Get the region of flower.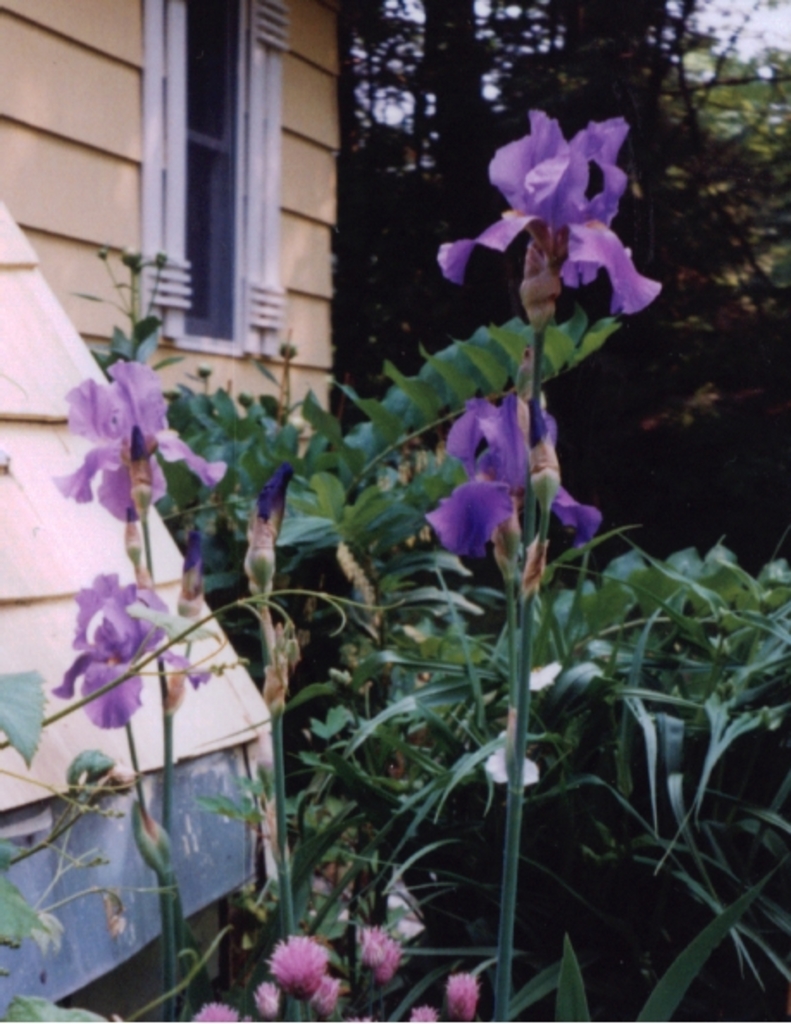
l=117, t=428, r=153, b=522.
